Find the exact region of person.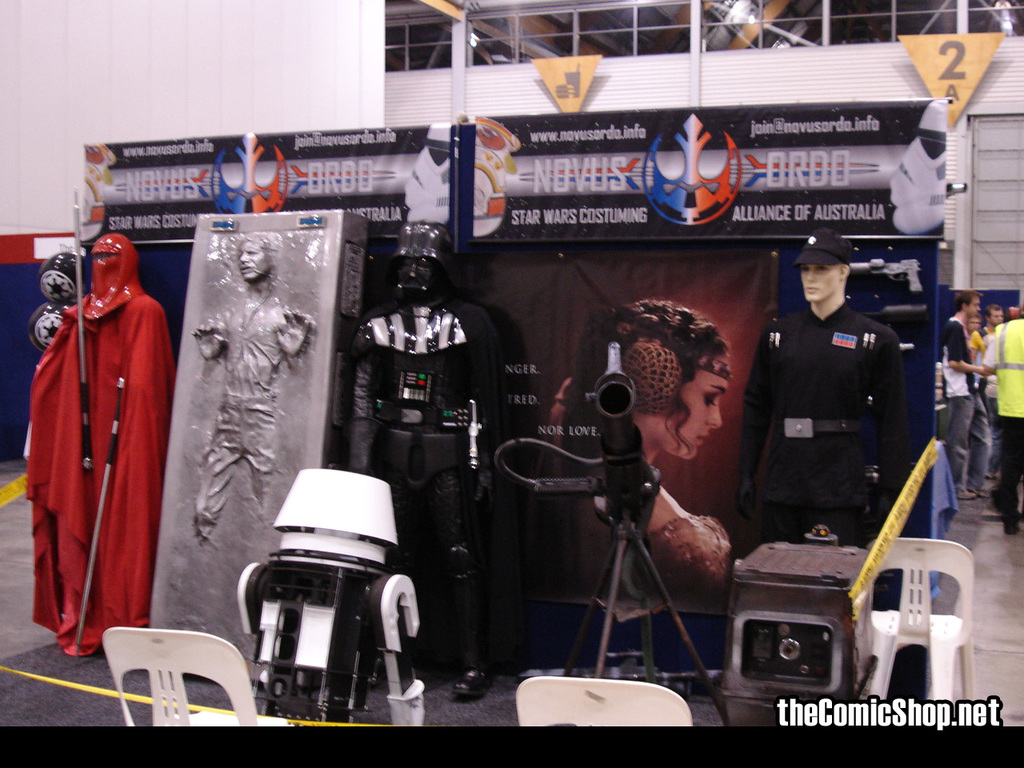
Exact region: <box>29,230,179,650</box>.
